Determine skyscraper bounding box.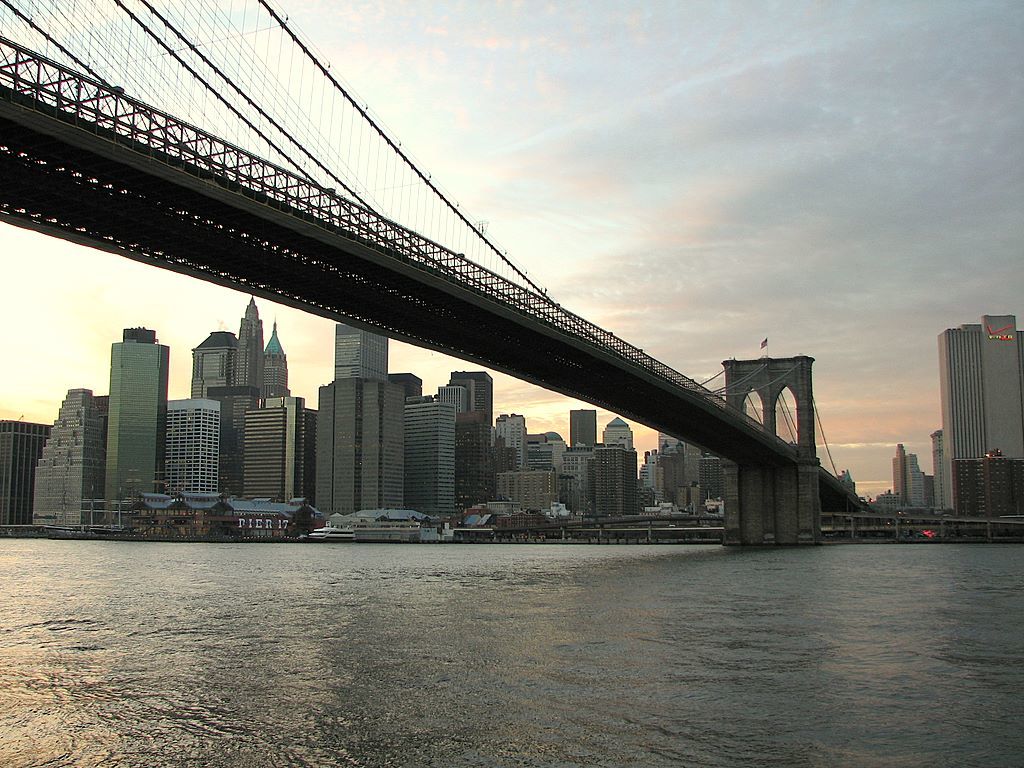
Determined: BBox(565, 405, 599, 451).
